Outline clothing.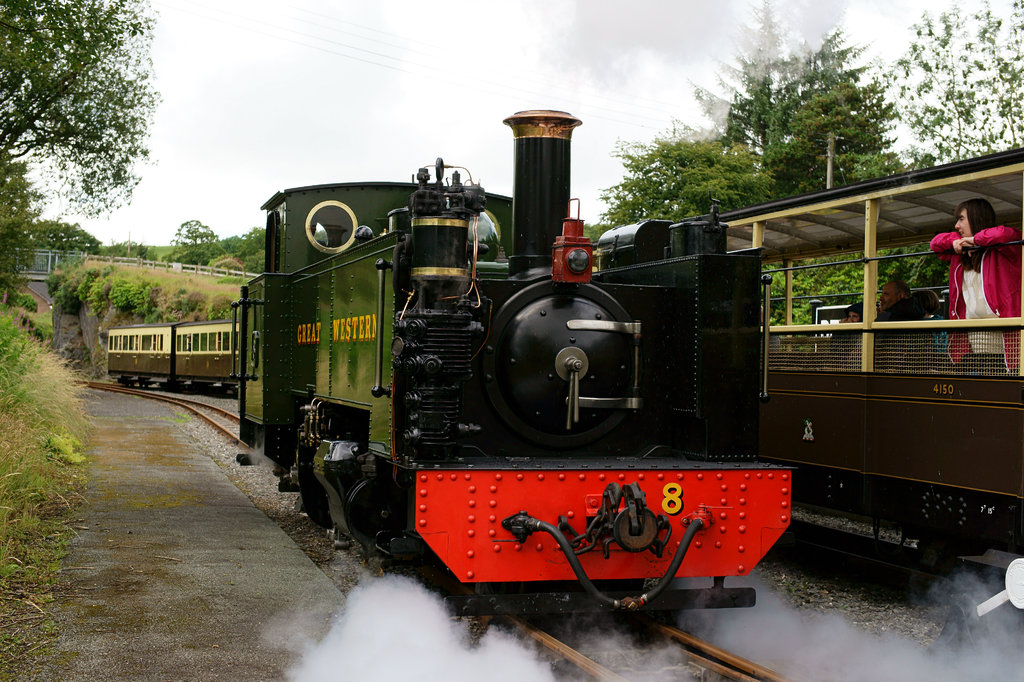
Outline: box=[872, 296, 925, 323].
